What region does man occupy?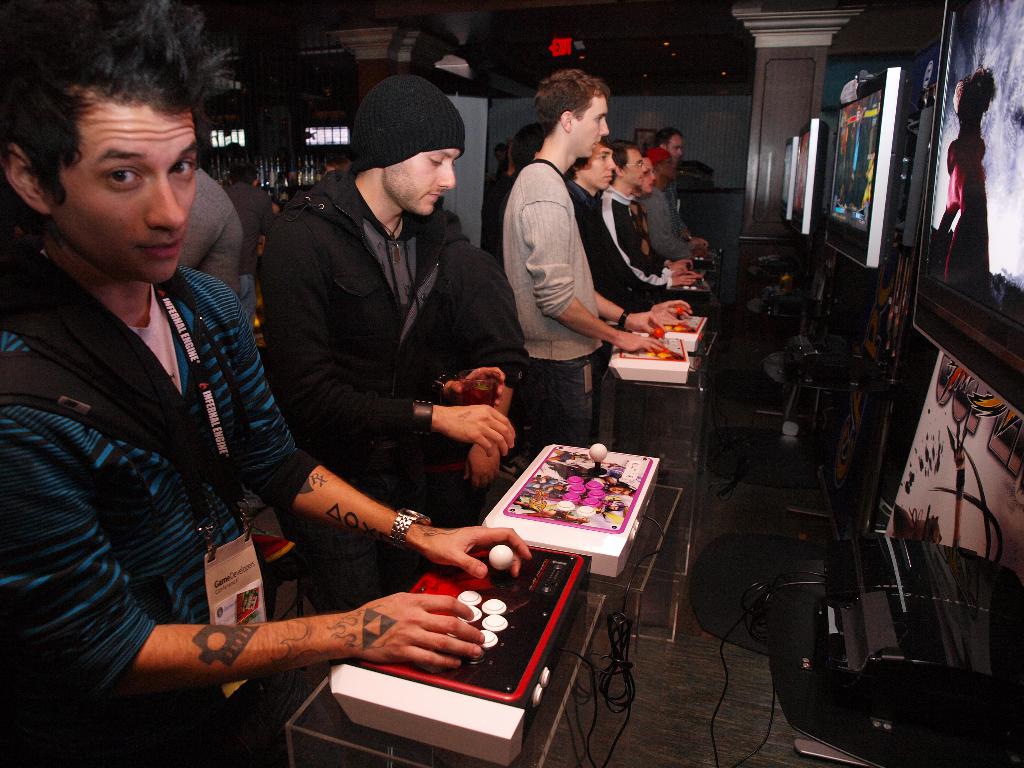
rect(640, 146, 725, 268).
